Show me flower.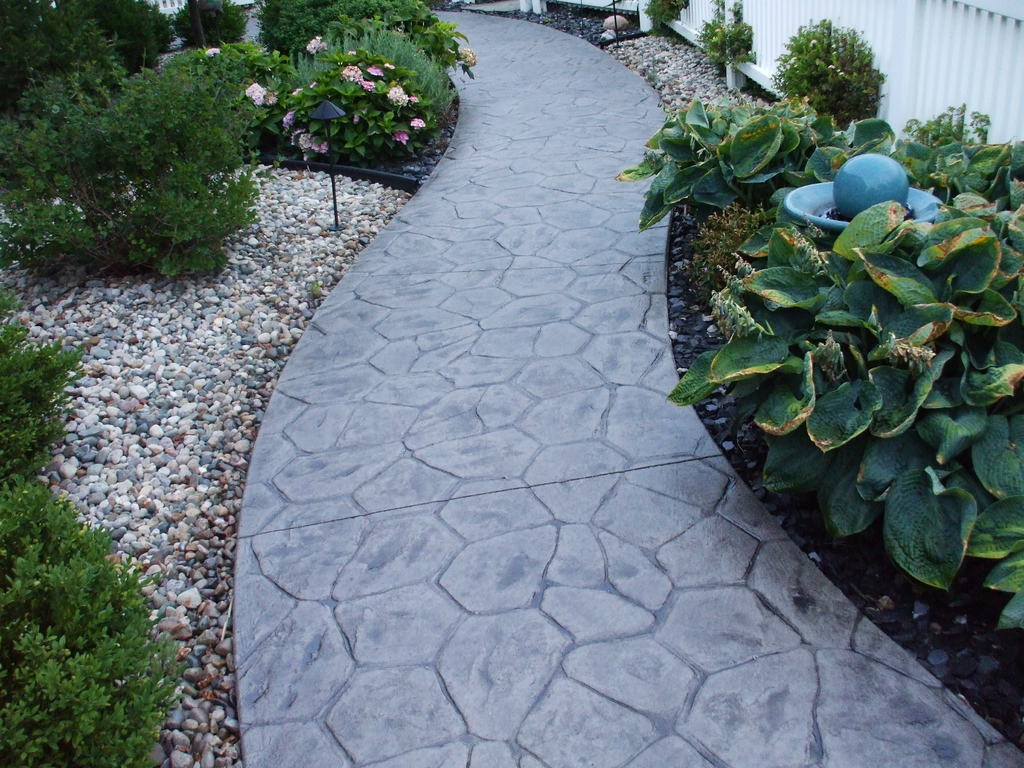
flower is here: detection(246, 78, 275, 95).
